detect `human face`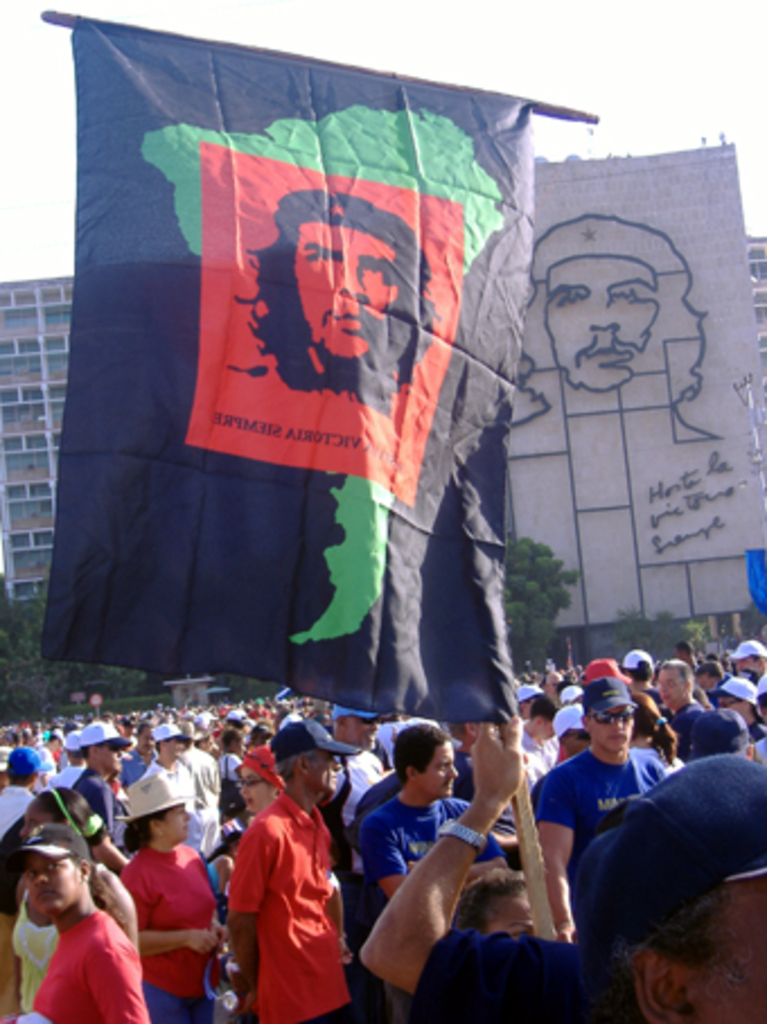
[415,740,458,798]
